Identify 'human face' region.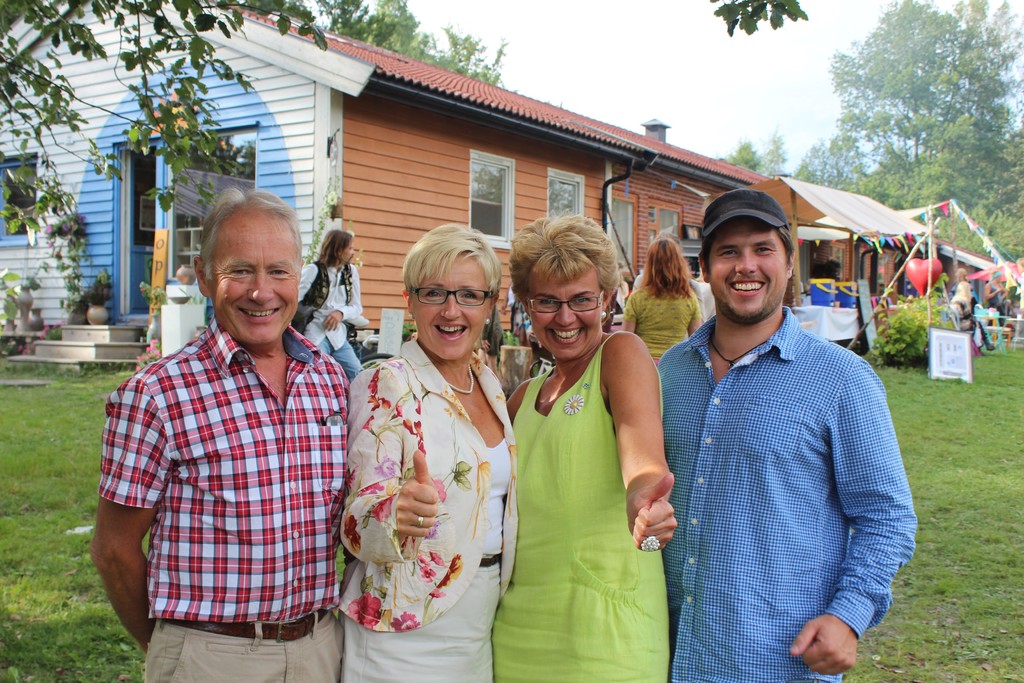
Region: {"left": 210, "top": 210, "right": 300, "bottom": 345}.
